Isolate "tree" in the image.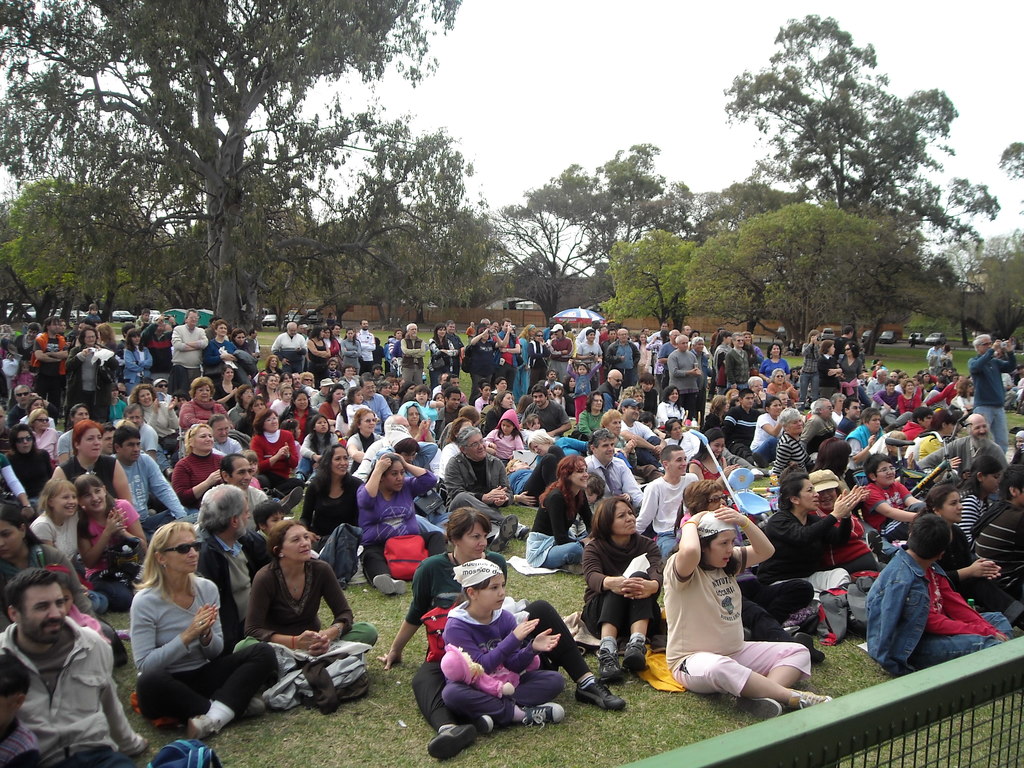
Isolated region: crop(313, 212, 447, 319).
